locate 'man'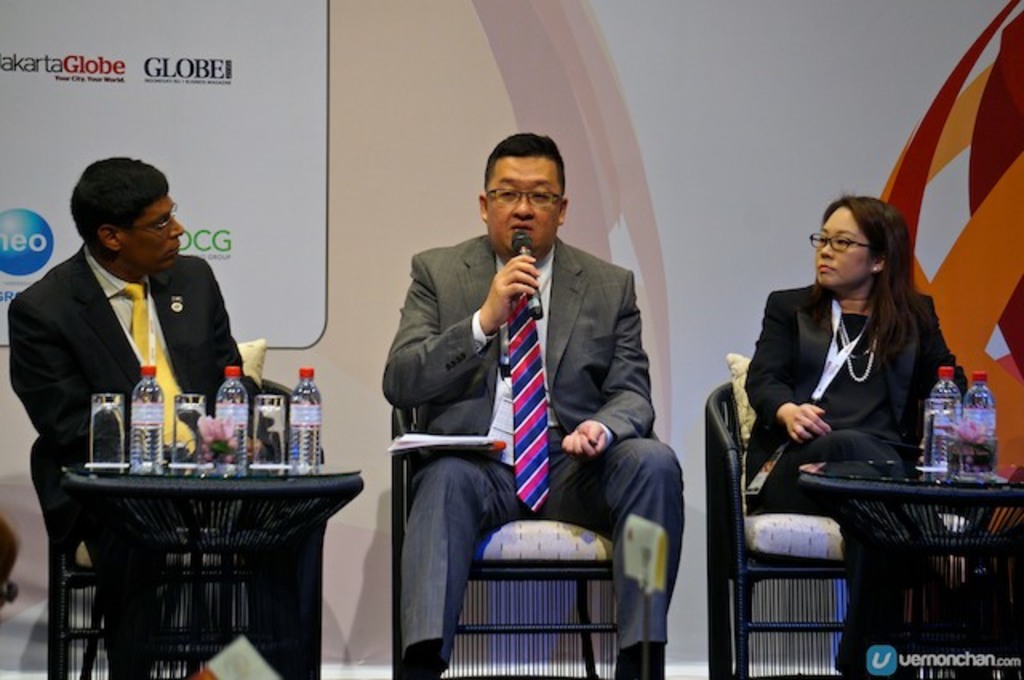
Rect(6, 158, 259, 678)
